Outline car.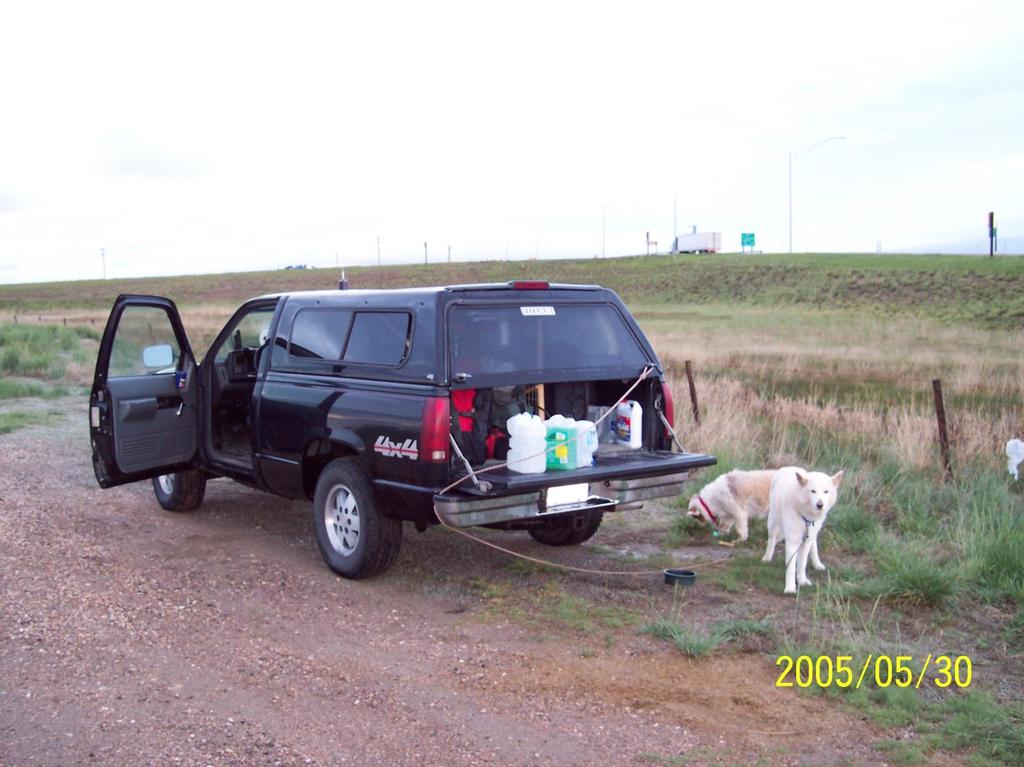
Outline: box(86, 279, 721, 580).
